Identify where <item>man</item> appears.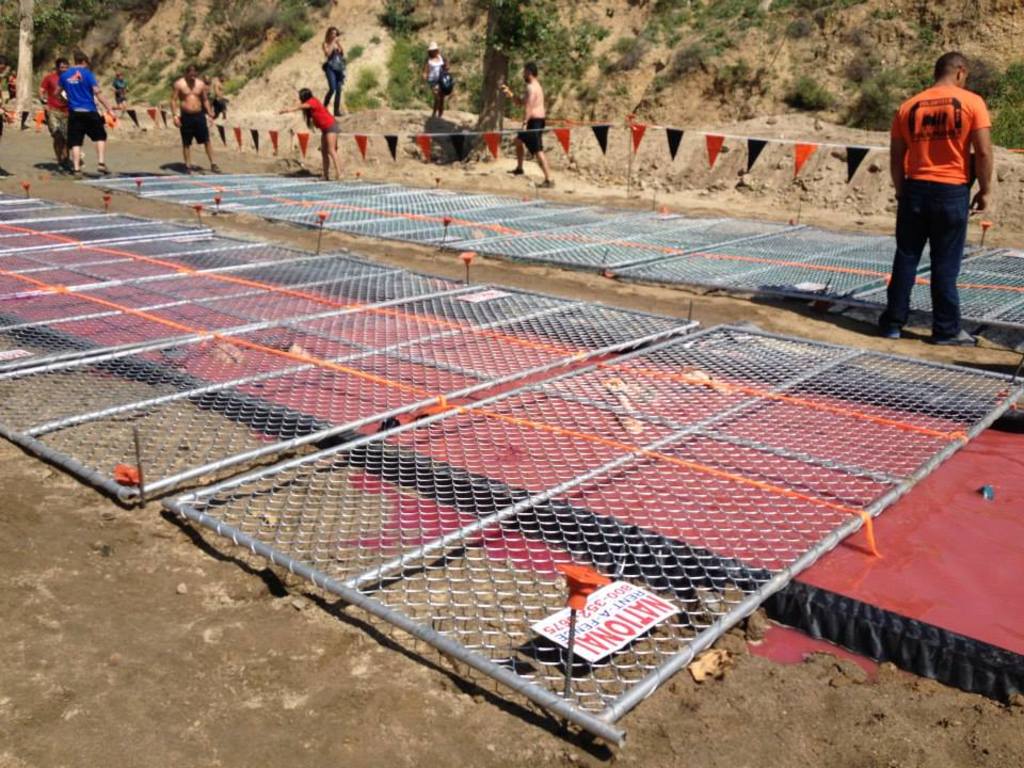
Appears at <bbox>54, 48, 117, 177</bbox>.
